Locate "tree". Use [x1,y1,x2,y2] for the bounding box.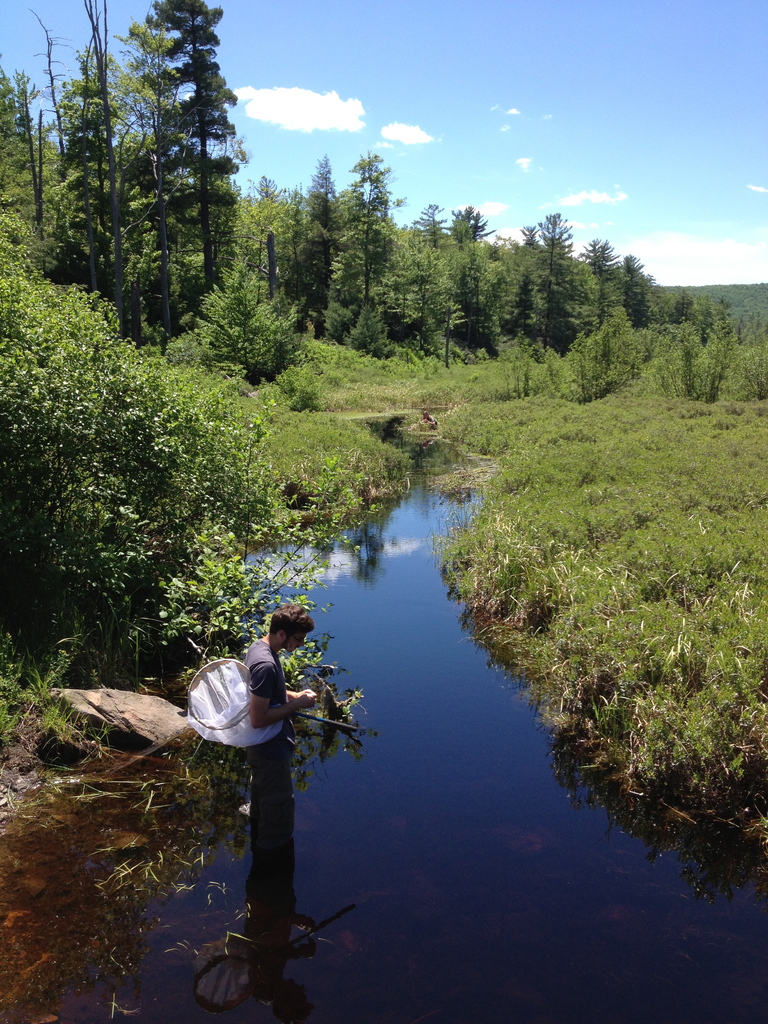
[2,57,77,267].
